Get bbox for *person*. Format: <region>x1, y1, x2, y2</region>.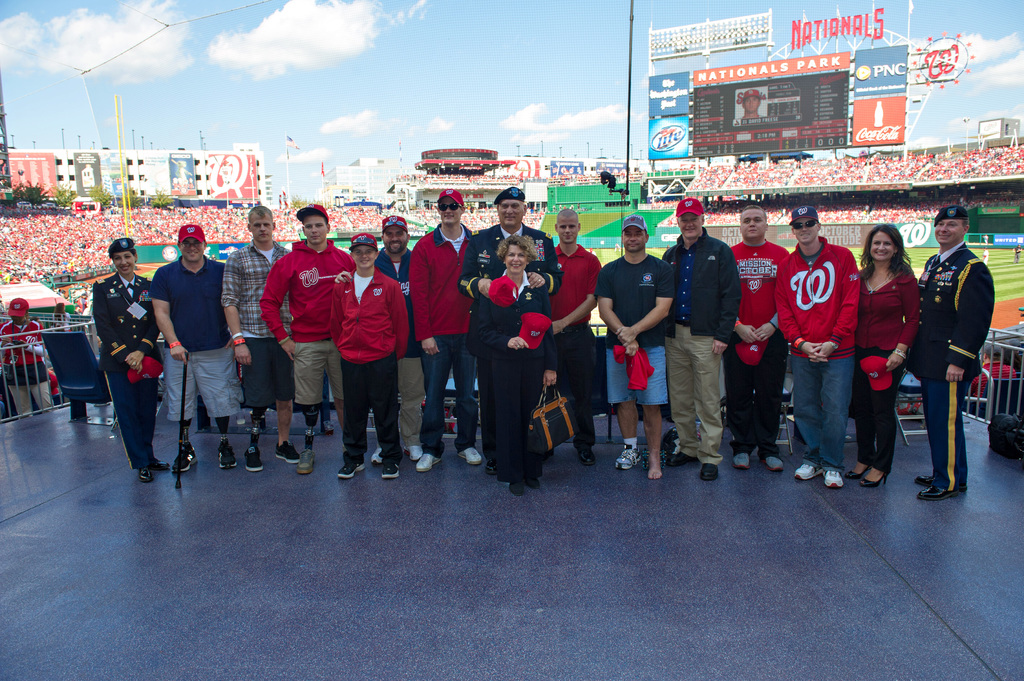
<region>456, 186, 561, 479</region>.
